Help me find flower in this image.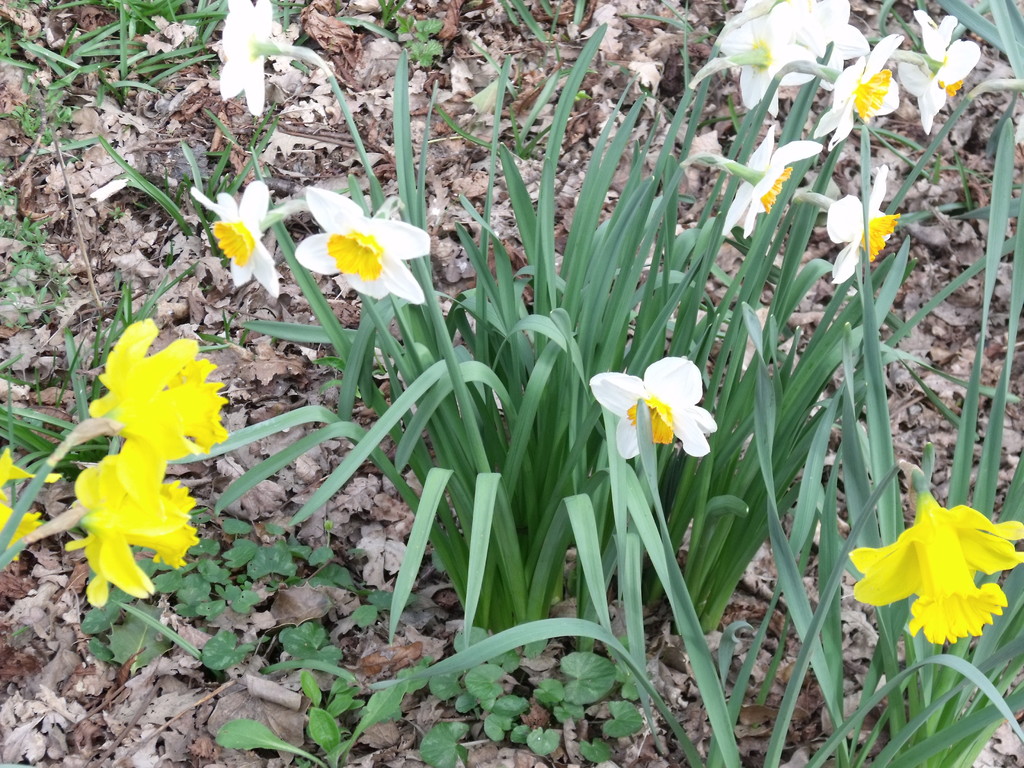
Found it: bbox=[792, 0, 868, 92].
